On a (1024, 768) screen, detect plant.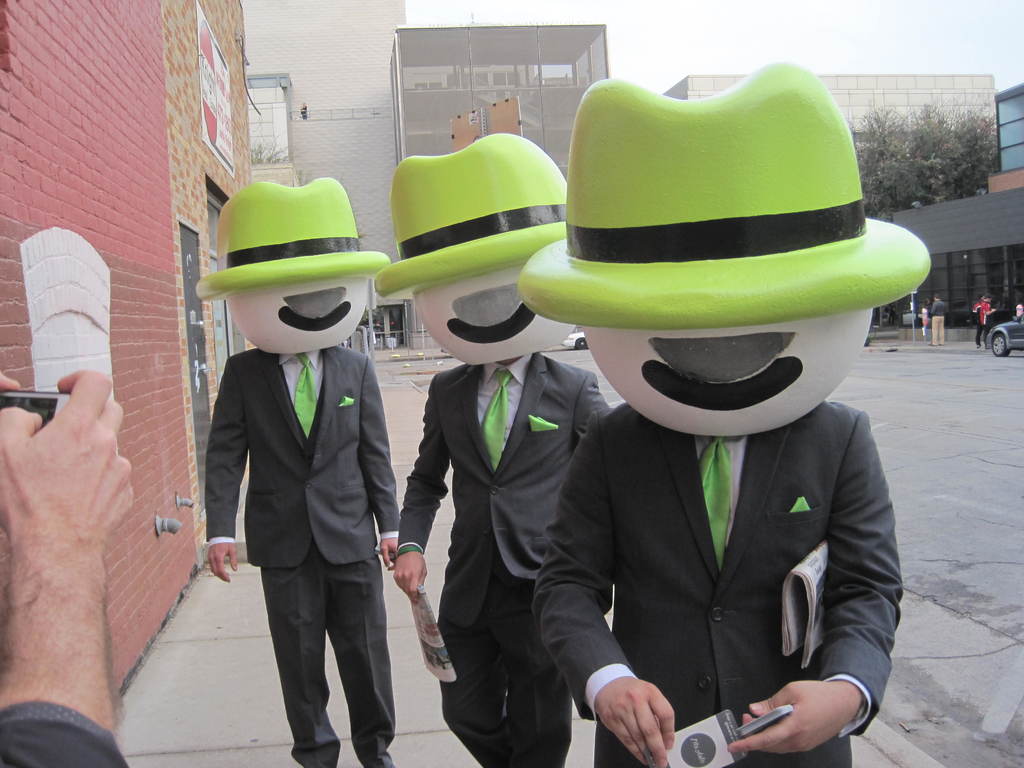
(250, 129, 299, 165).
